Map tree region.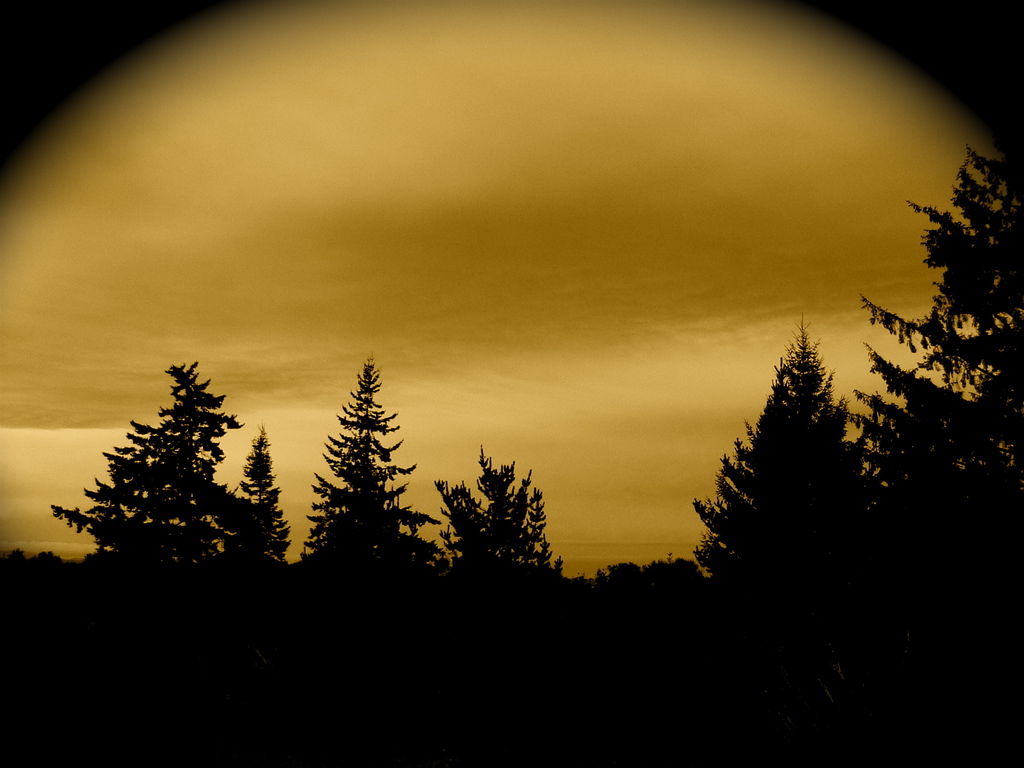
Mapped to (46,358,268,603).
